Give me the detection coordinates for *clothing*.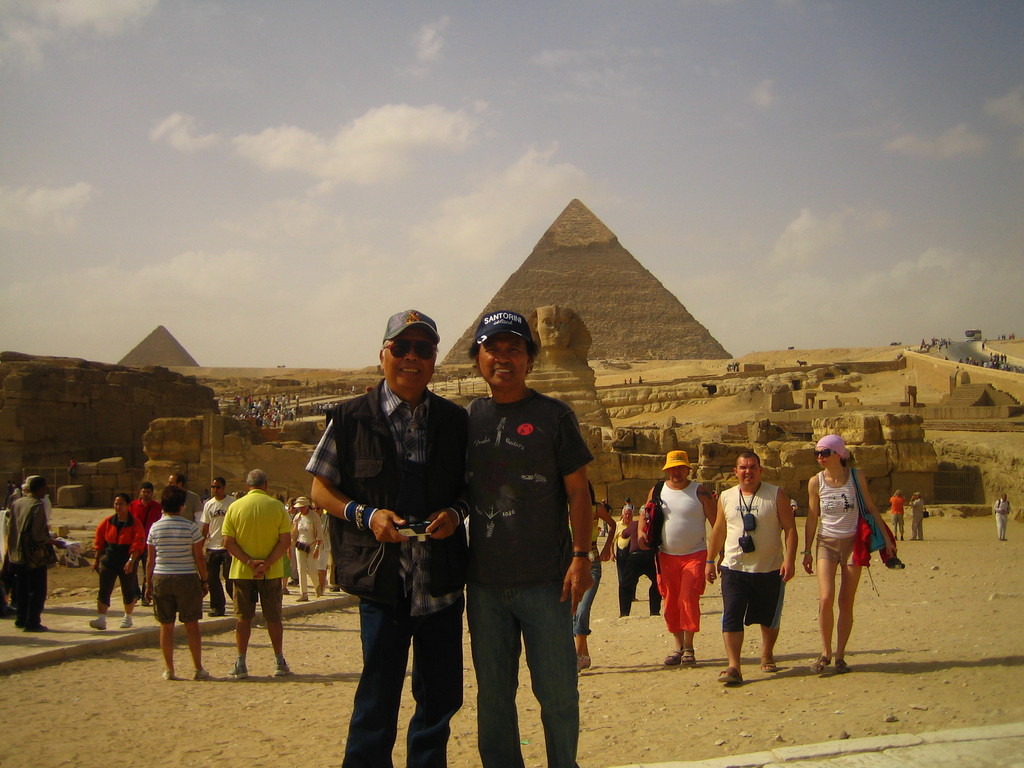
{"left": 0, "top": 507, "right": 12, "bottom": 611}.
